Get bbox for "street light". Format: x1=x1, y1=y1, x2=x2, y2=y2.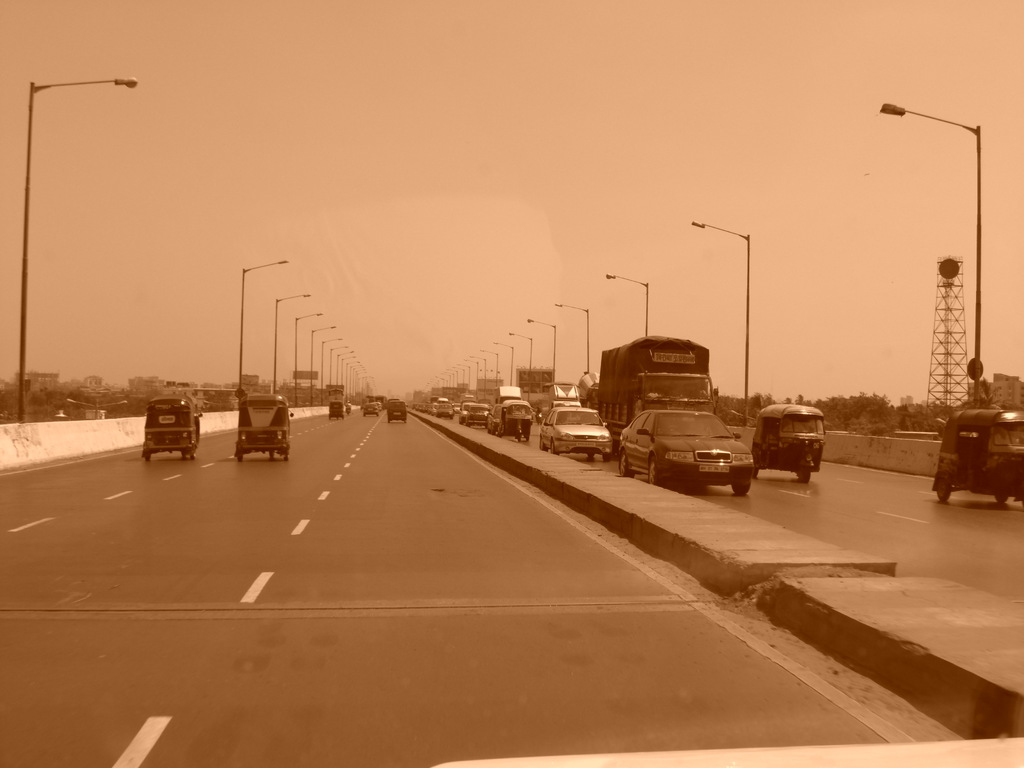
x1=470, y1=351, x2=489, y2=399.
